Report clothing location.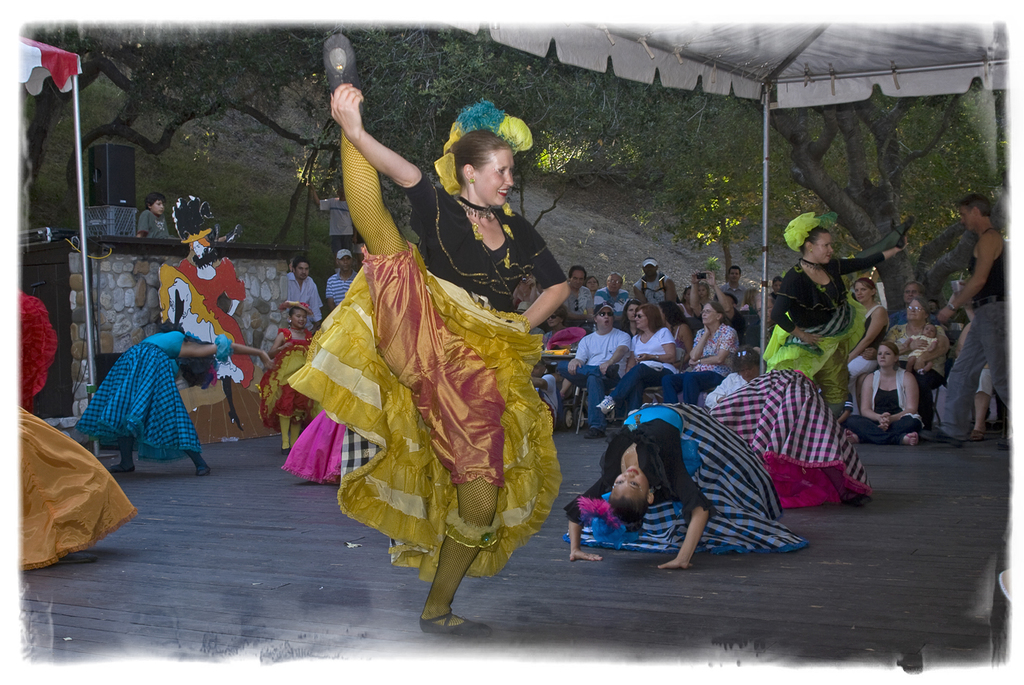
Report: [534,370,560,423].
